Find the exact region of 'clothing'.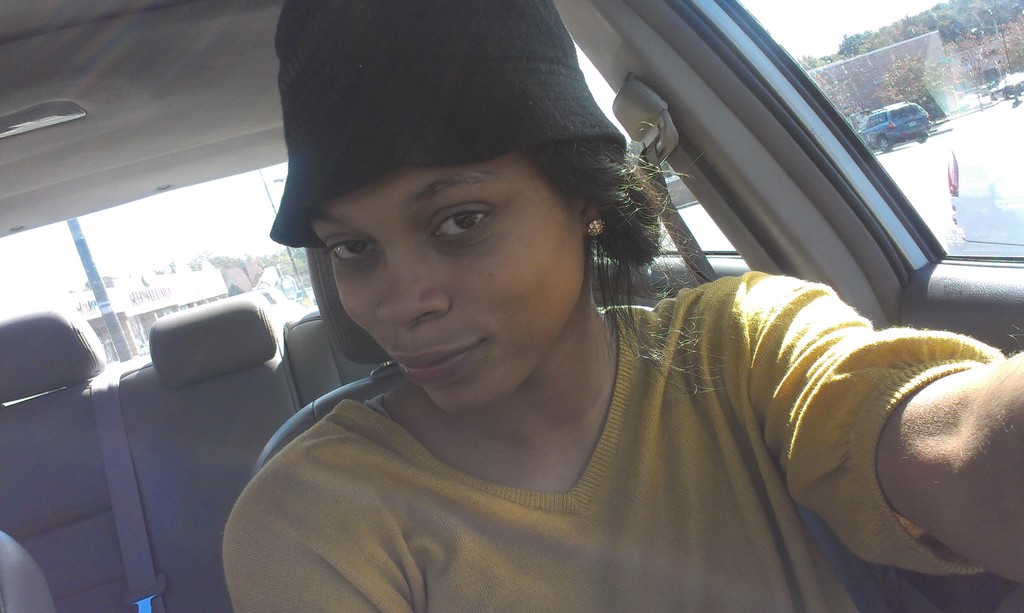
Exact region: locate(182, 179, 974, 604).
